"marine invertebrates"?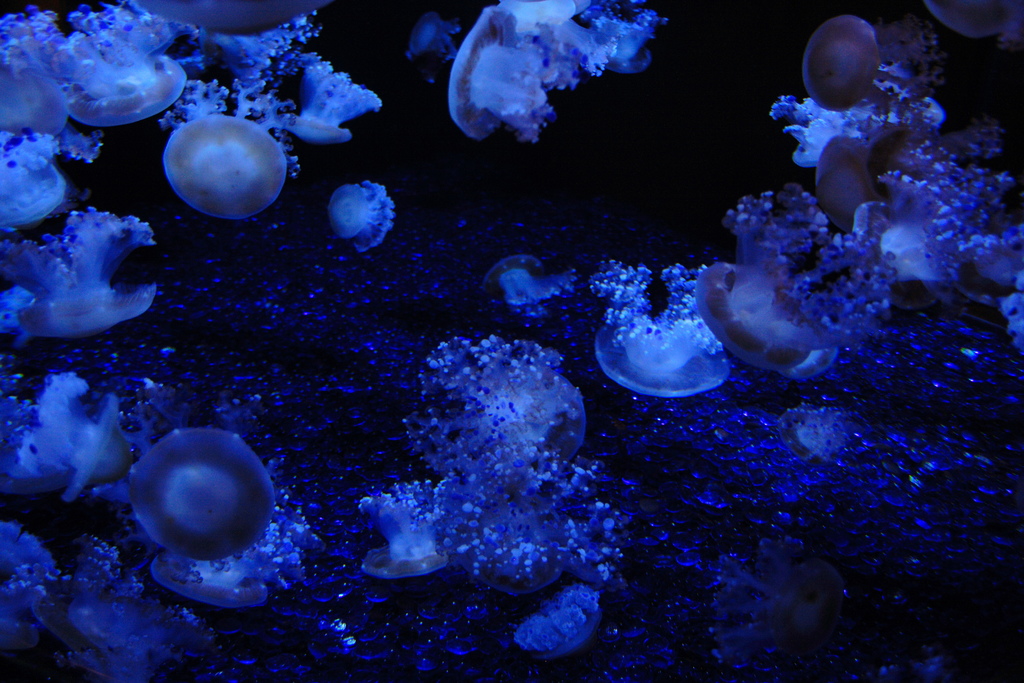
(x1=783, y1=371, x2=897, y2=482)
